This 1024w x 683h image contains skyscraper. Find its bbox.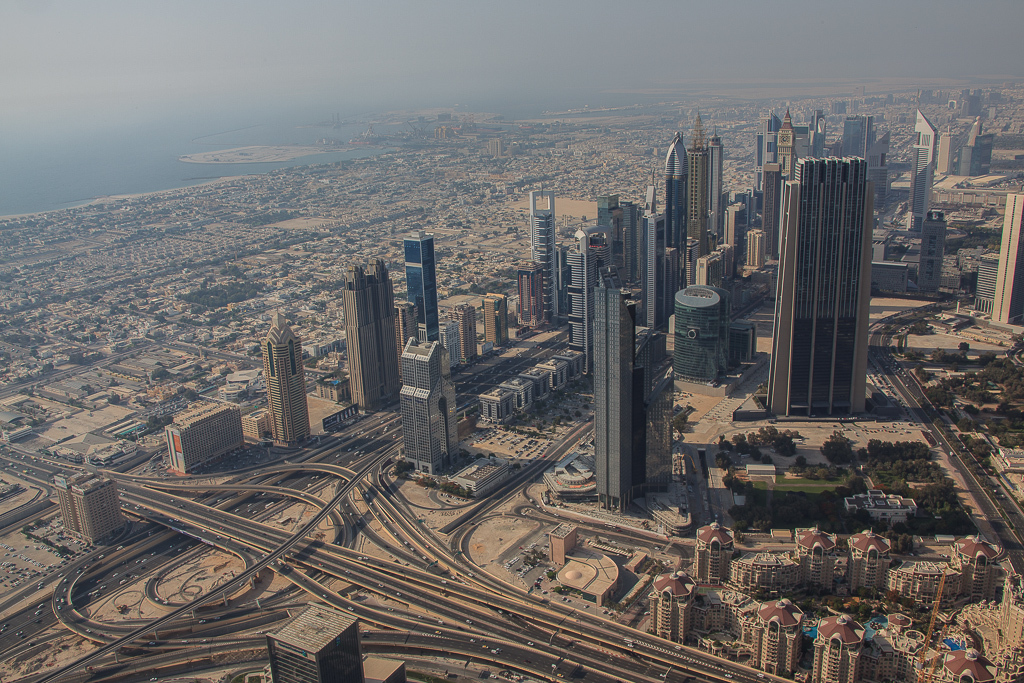
260/312/312/448.
